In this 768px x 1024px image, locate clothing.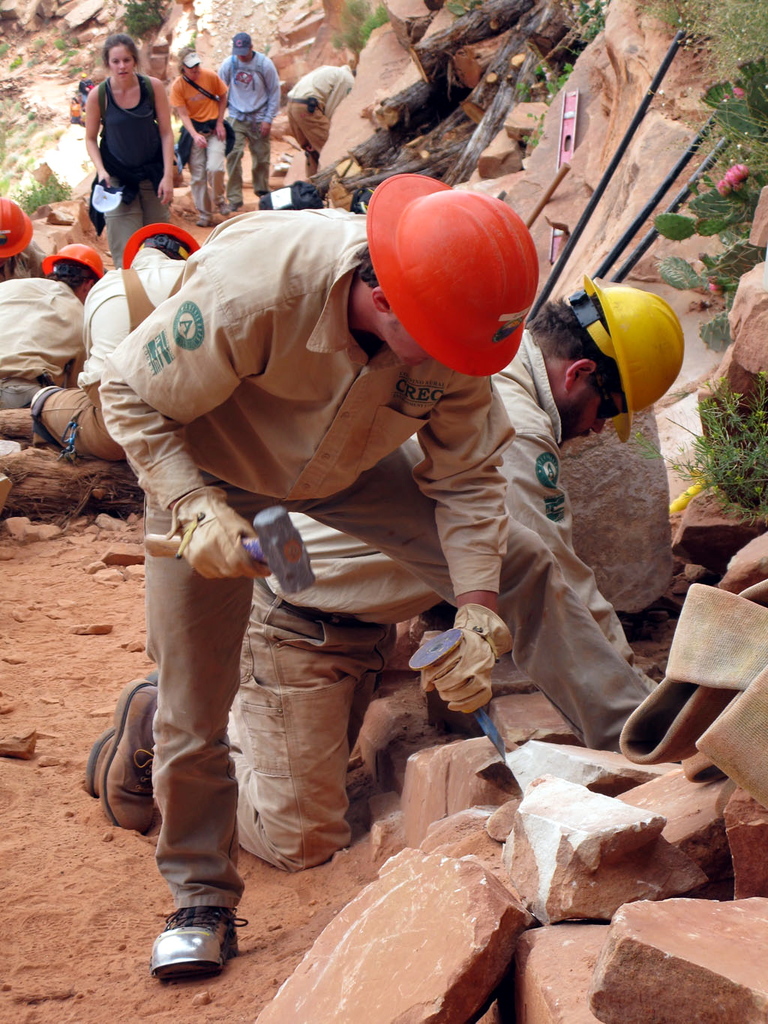
Bounding box: x1=175, y1=65, x2=229, y2=216.
